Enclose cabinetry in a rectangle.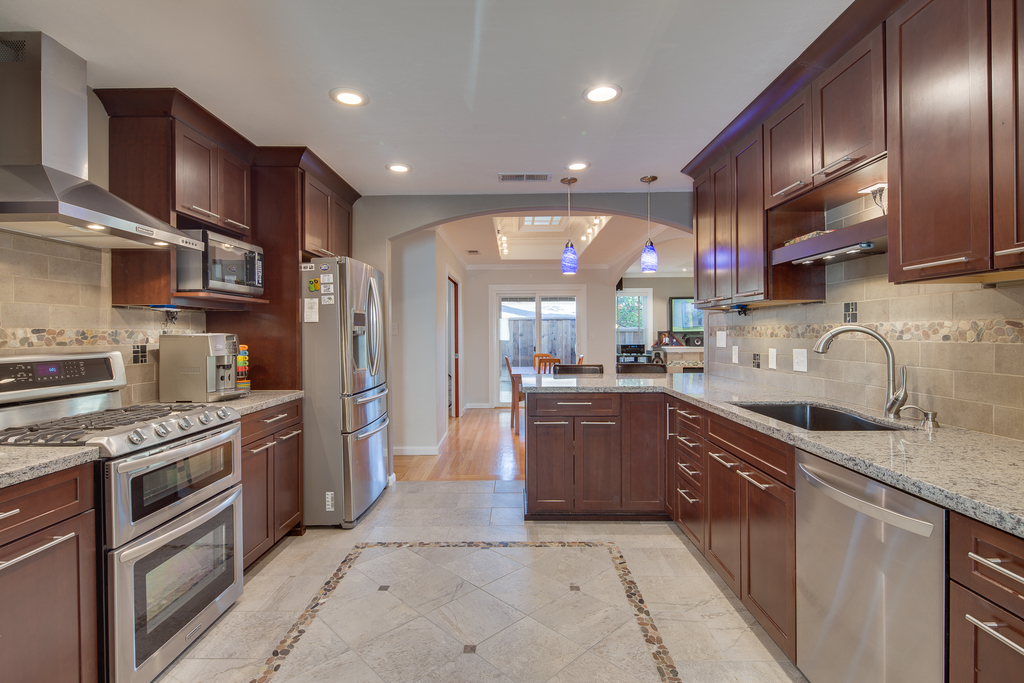
(79, 86, 254, 304).
